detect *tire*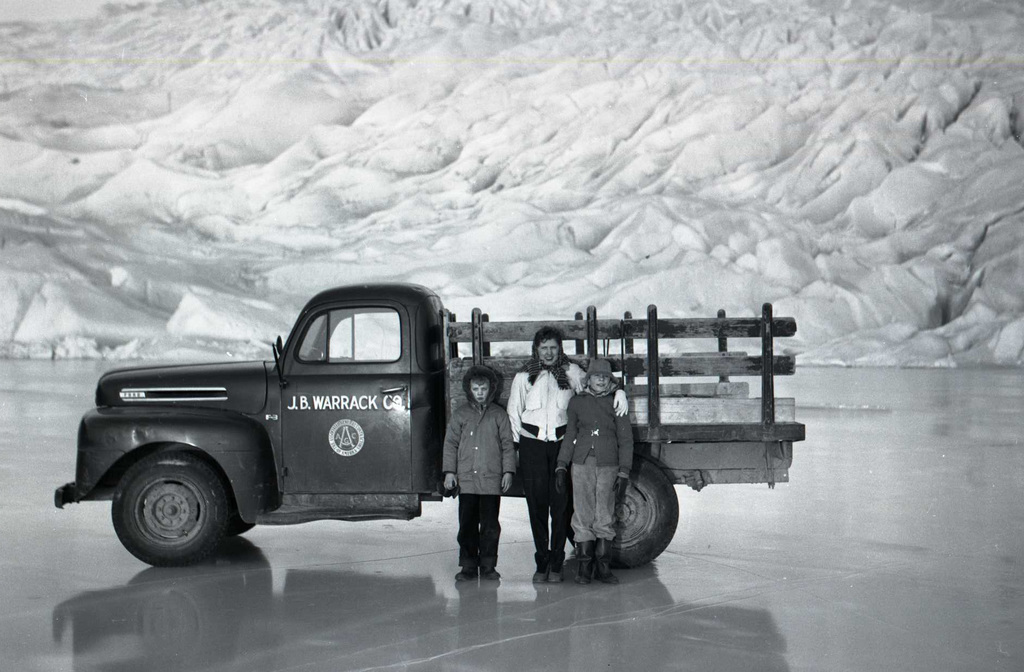
<box>111,452,226,568</box>
